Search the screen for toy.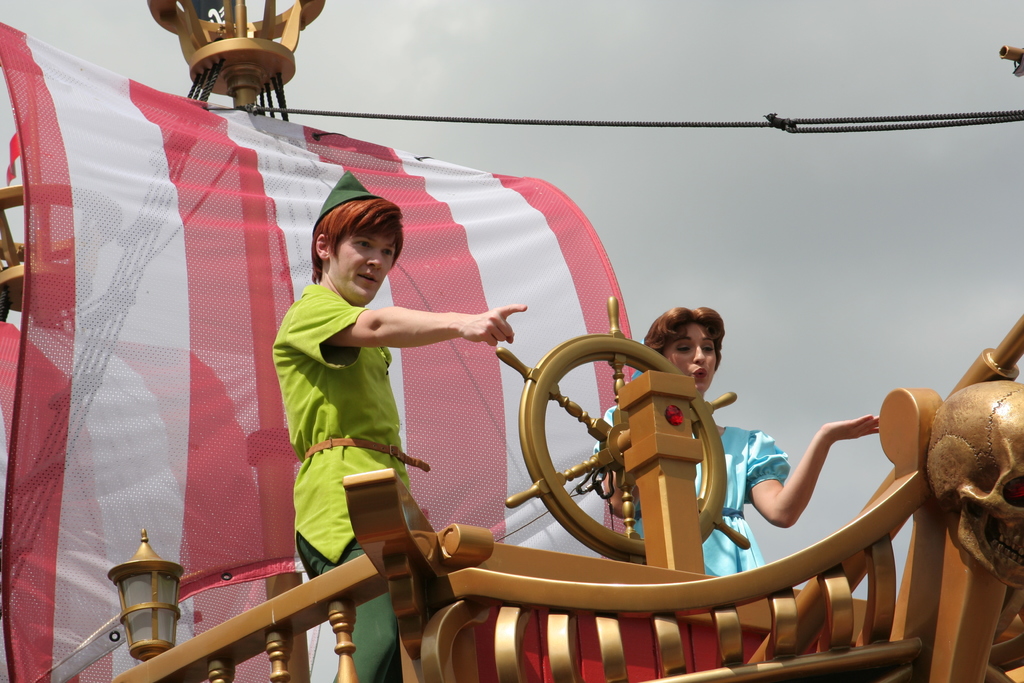
Found at detection(0, 0, 1023, 682).
